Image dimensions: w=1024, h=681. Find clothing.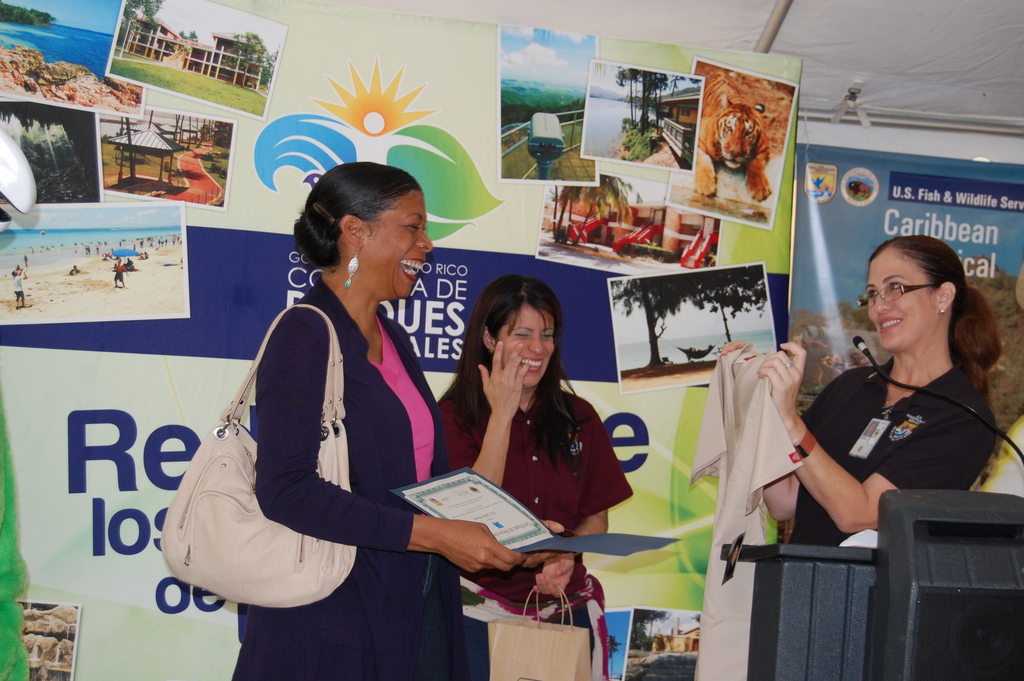
<bbox>788, 352, 1001, 555</bbox>.
